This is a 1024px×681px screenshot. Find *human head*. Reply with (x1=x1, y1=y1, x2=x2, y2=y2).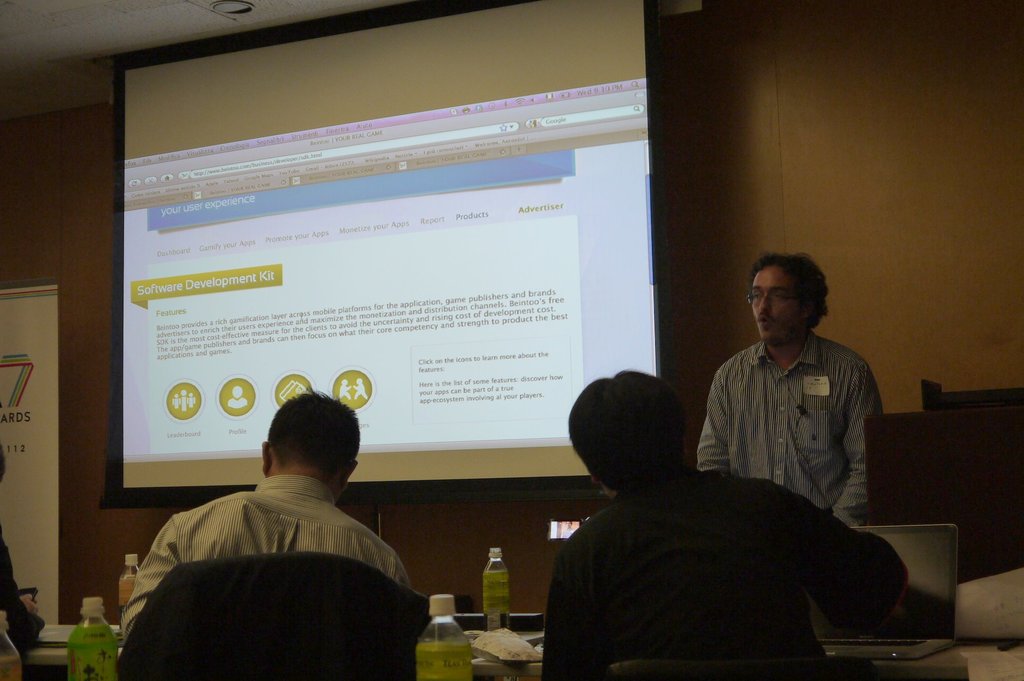
(x1=261, y1=387, x2=360, y2=502).
